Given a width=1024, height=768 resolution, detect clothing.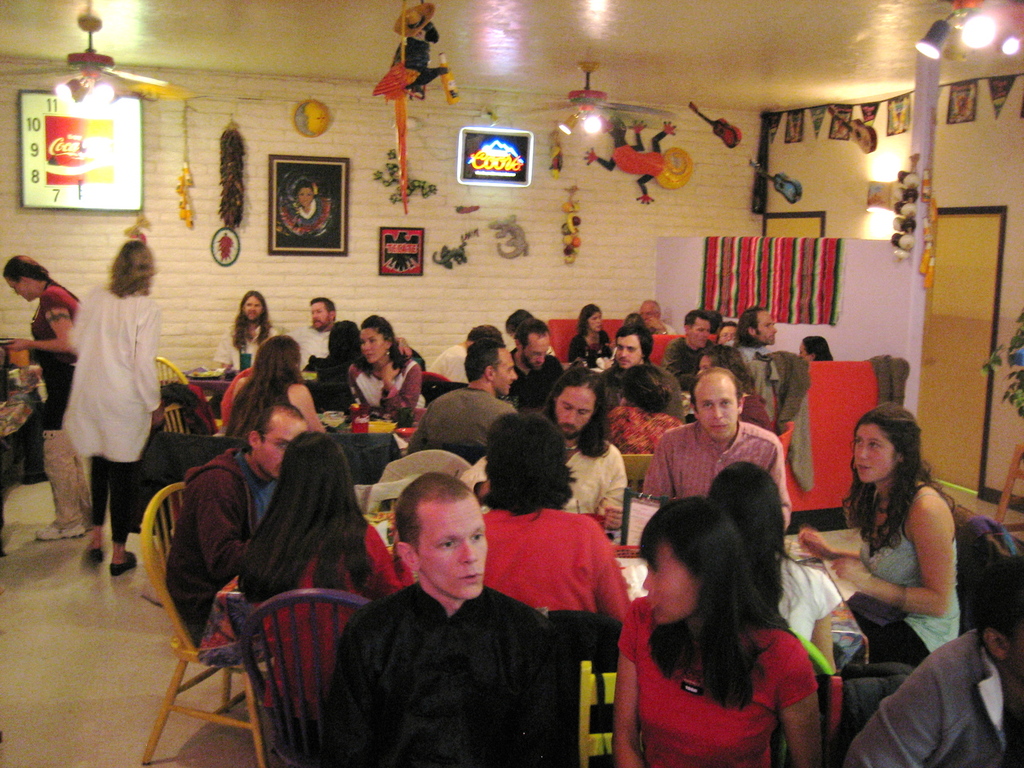
(left=68, top=275, right=163, bottom=543).
